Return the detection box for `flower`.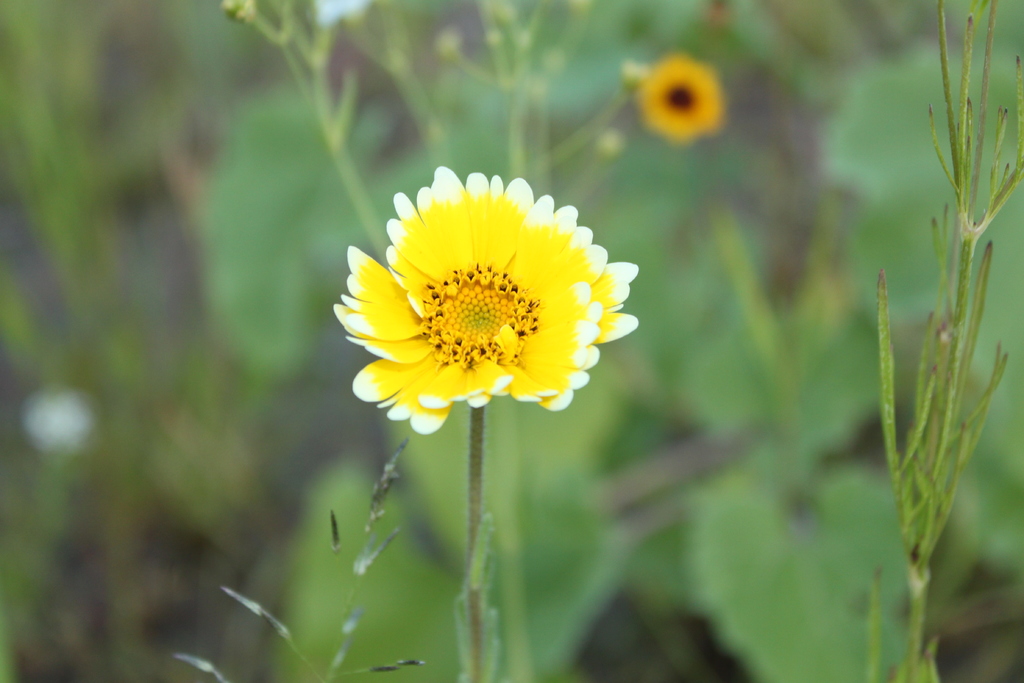
detection(19, 386, 89, 457).
